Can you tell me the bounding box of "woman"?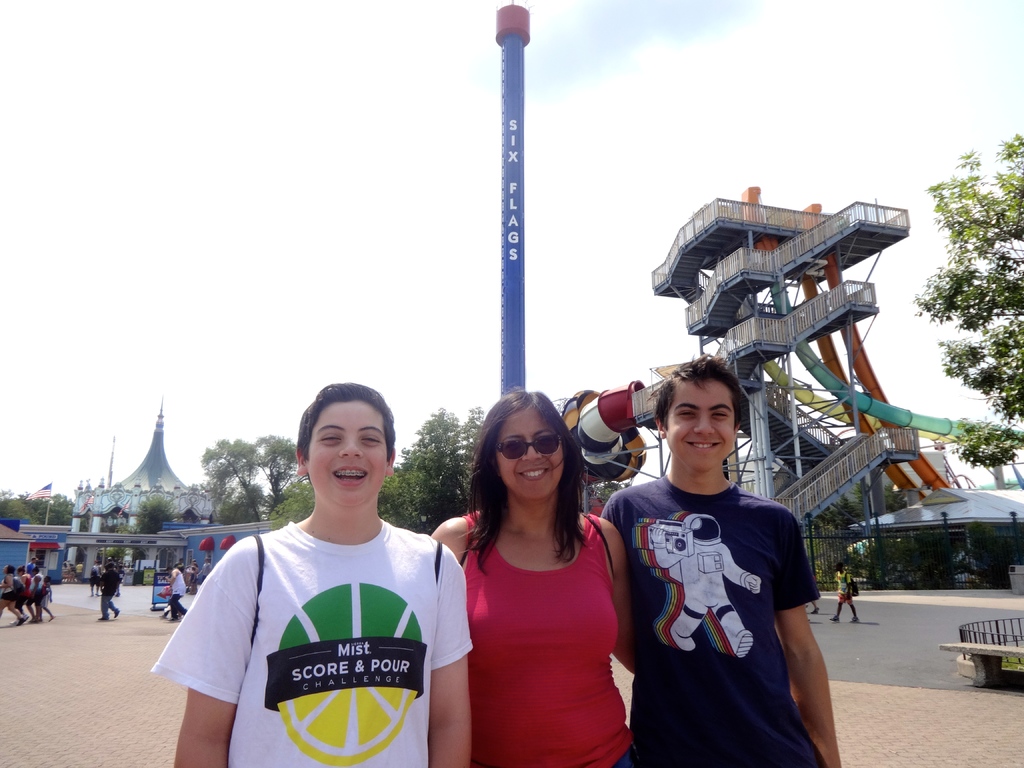
429,392,636,767.
